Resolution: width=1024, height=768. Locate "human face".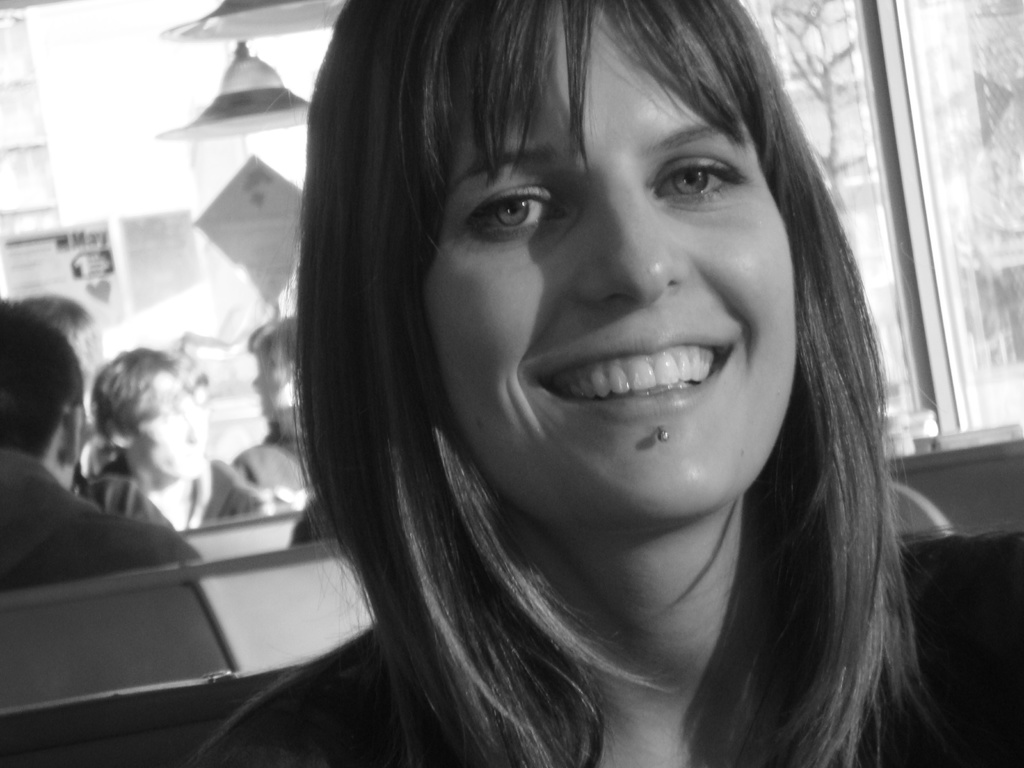
x1=143 y1=372 x2=207 y2=477.
